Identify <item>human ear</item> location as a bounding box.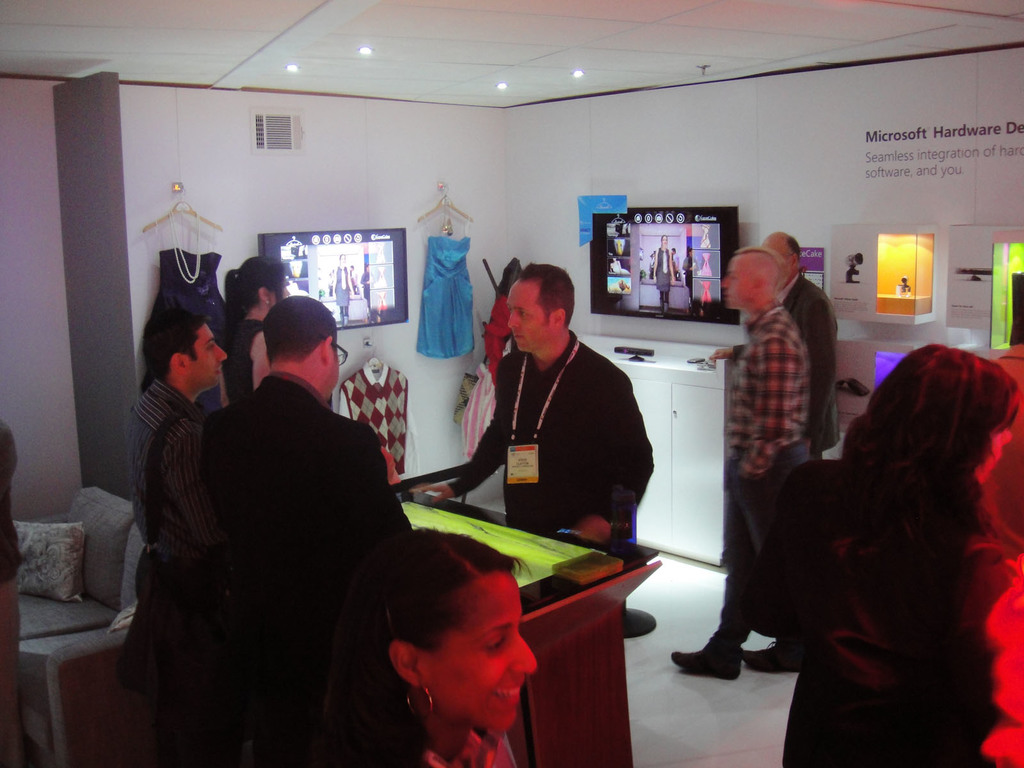
[x1=321, y1=333, x2=332, y2=366].
